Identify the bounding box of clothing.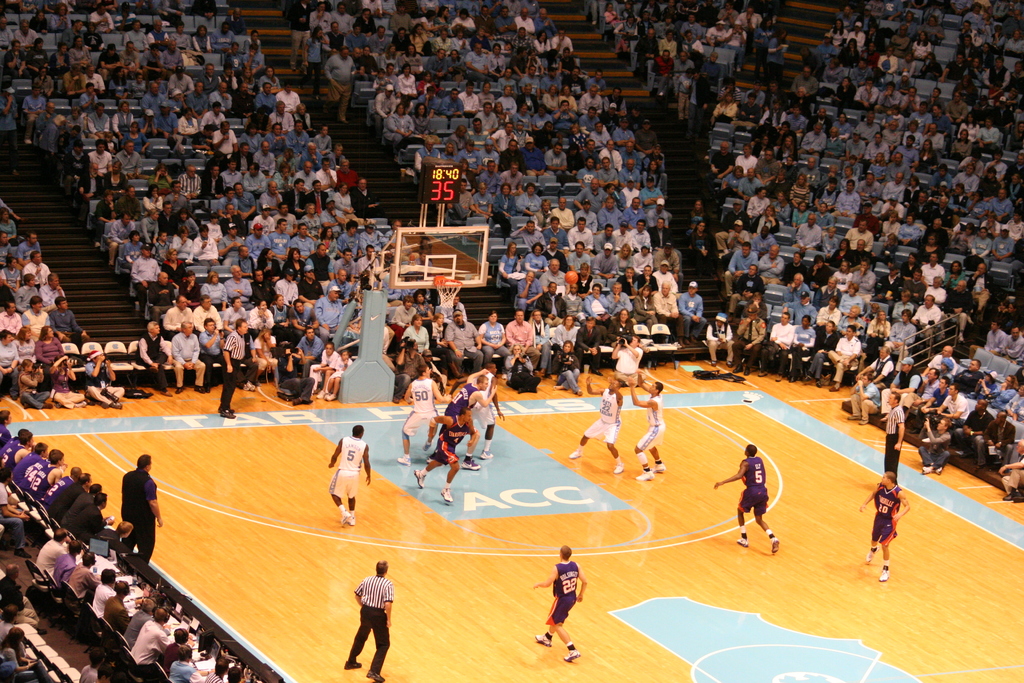
bbox=[340, 573, 397, 666].
